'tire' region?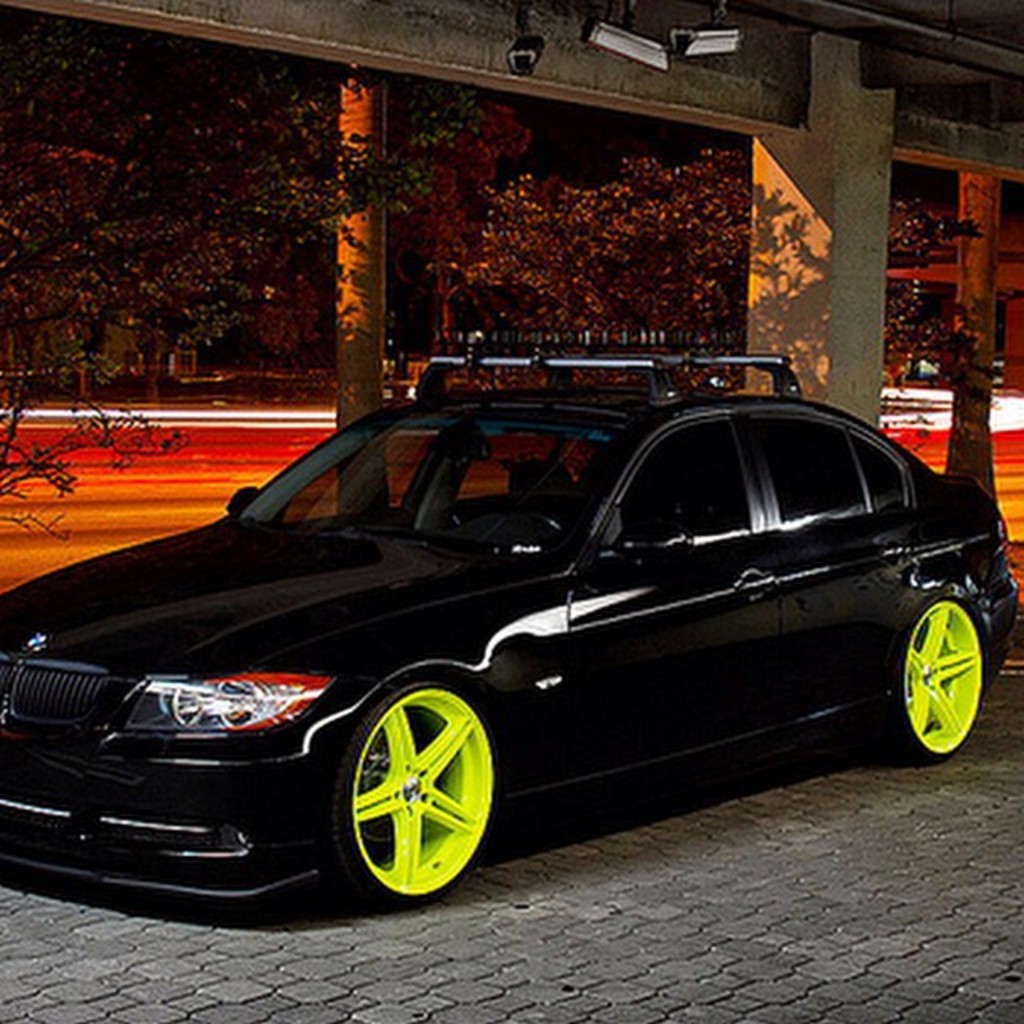
322/690/490/922
